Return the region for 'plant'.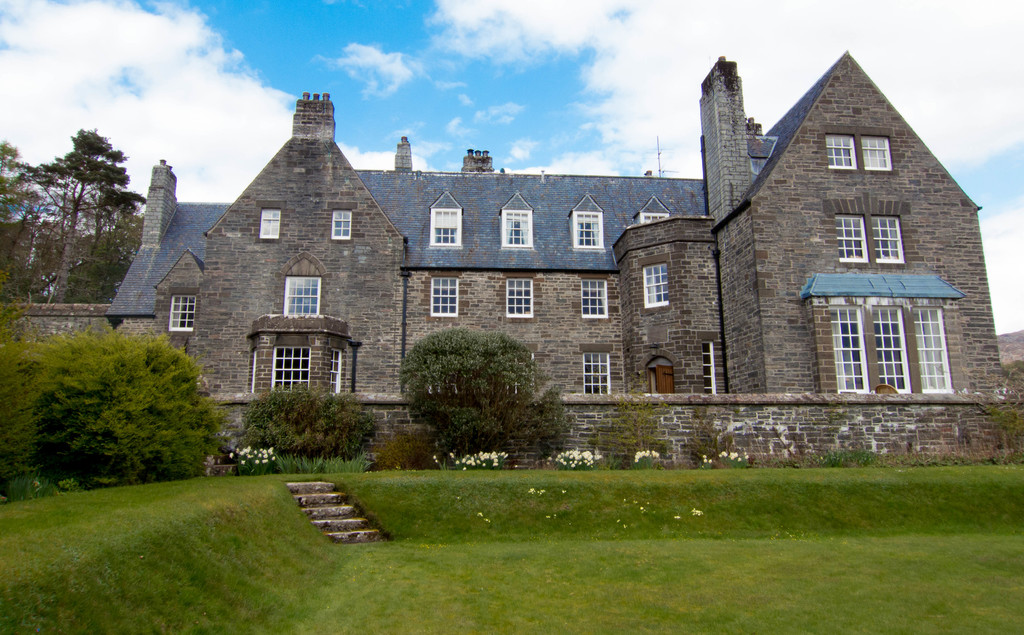
box(1, 295, 60, 490).
